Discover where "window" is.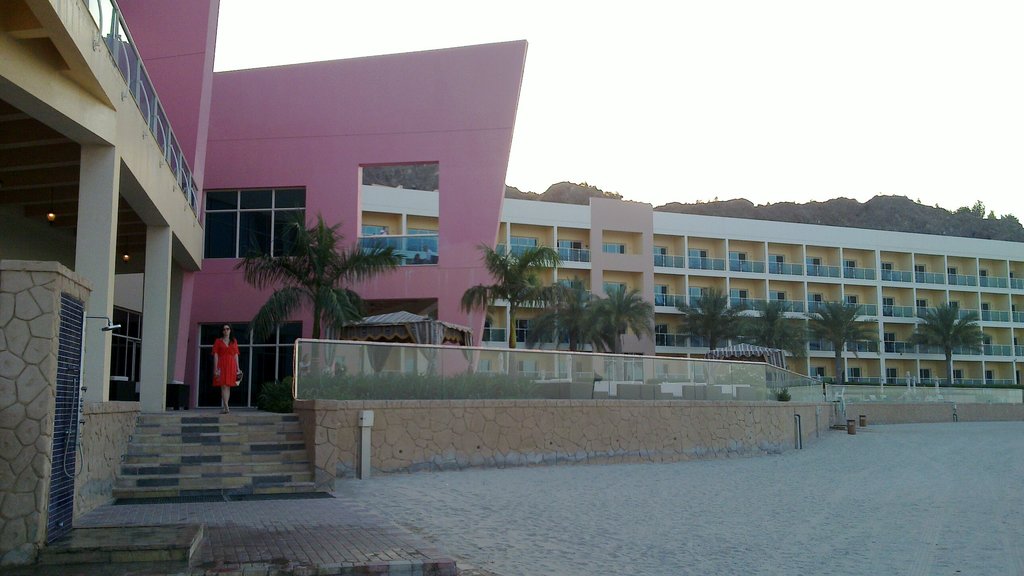
Discovered at region(655, 322, 675, 350).
